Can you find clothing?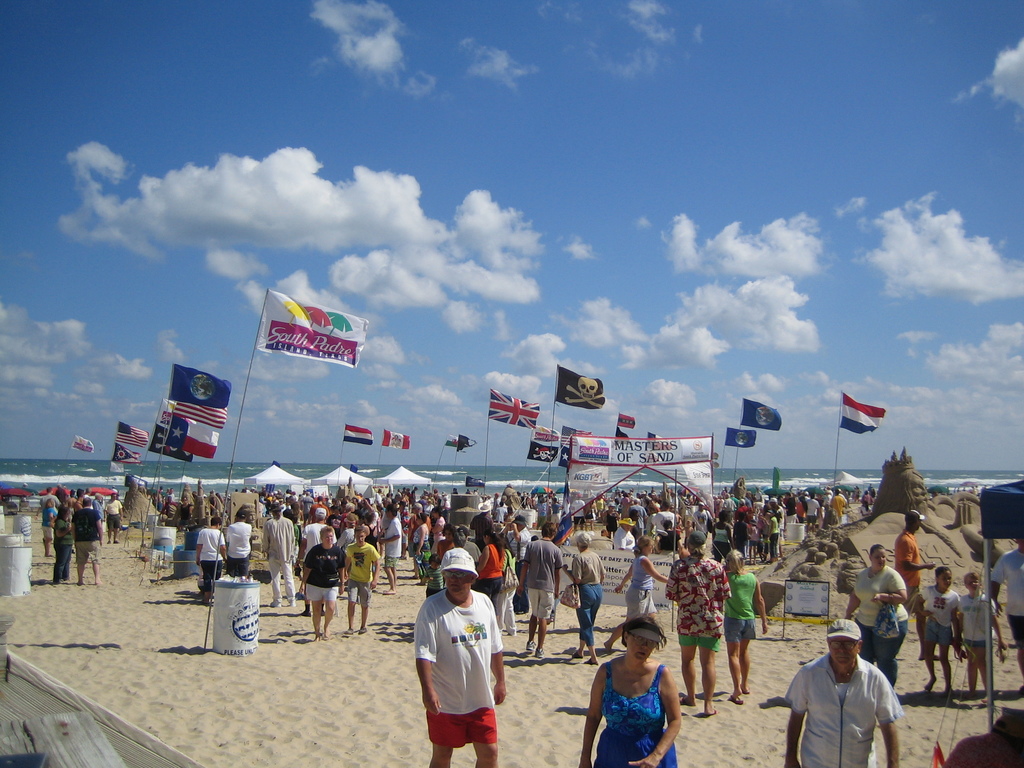
Yes, bounding box: detection(286, 506, 300, 520).
